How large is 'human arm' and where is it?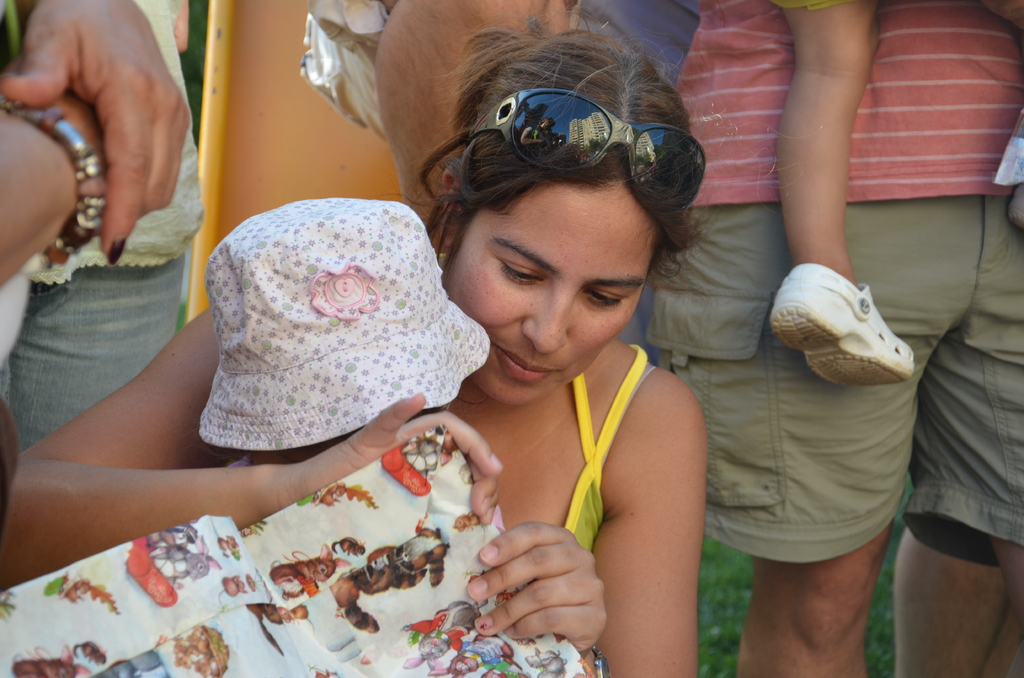
Bounding box: 465,366,708,677.
